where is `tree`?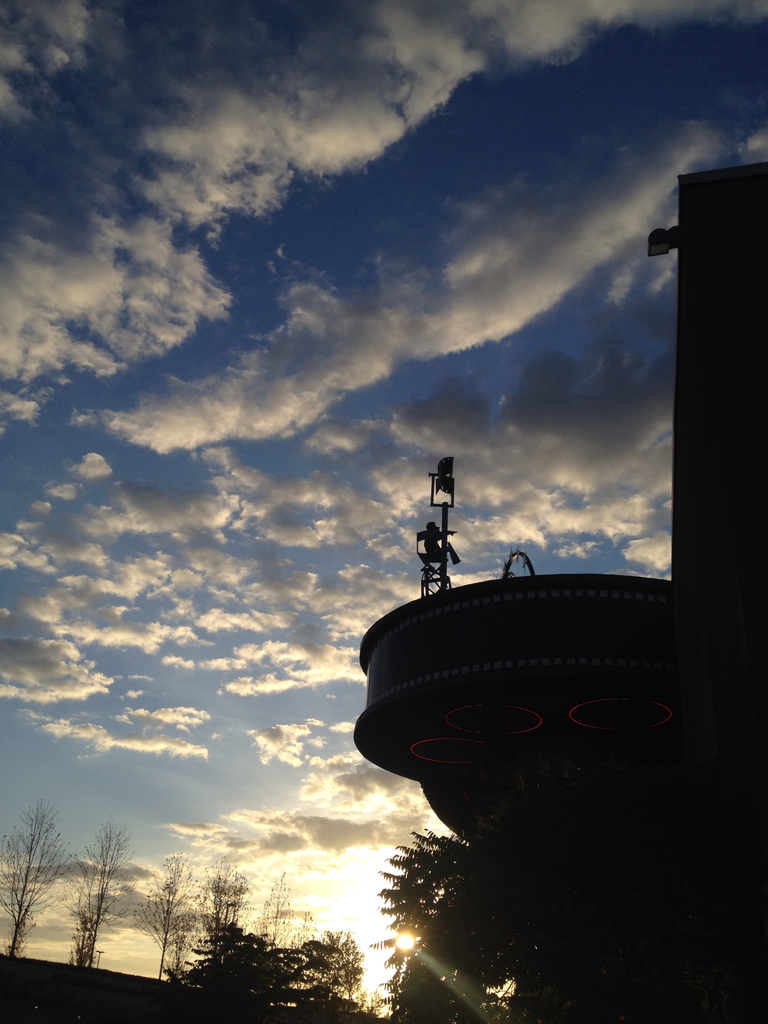
BBox(131, 856, 188, 980).
